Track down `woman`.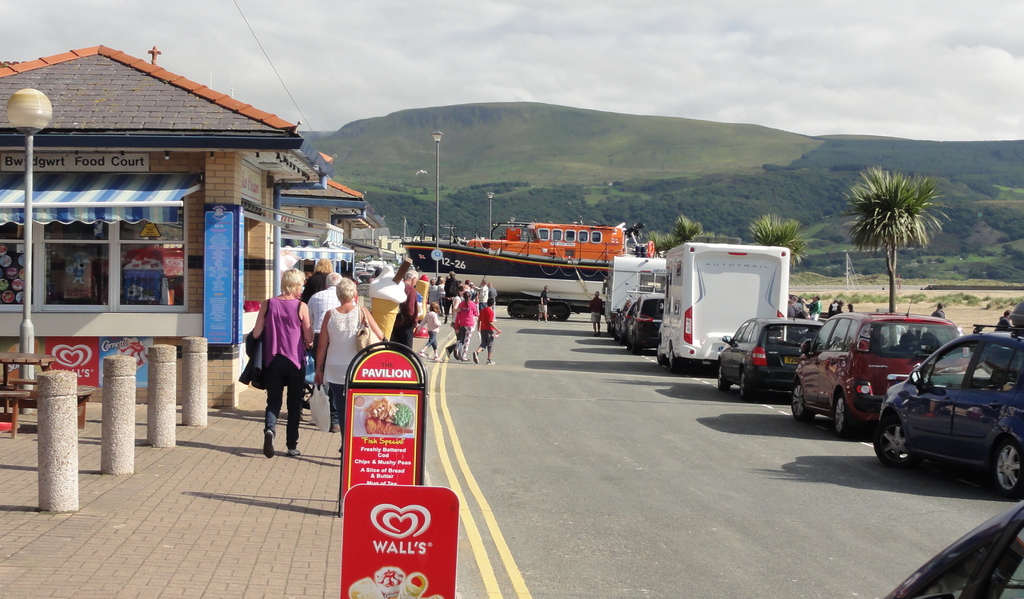
Tracked to 441,269,460,324.
